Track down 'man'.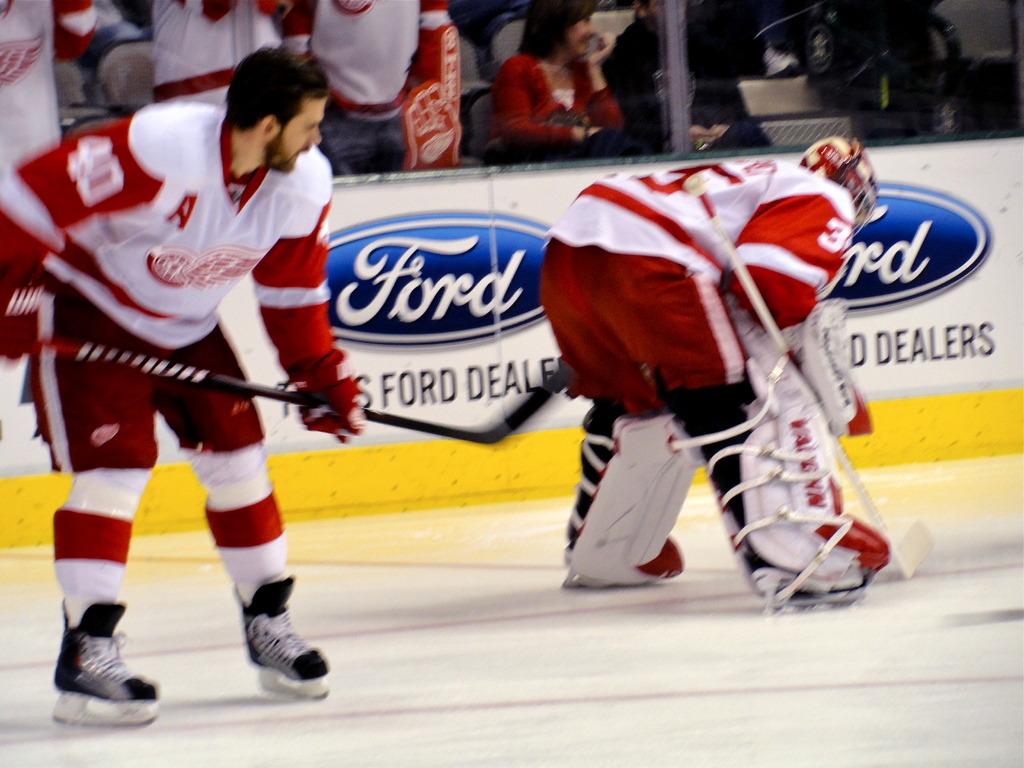
Tracked to <region>599, 0, 739, 154</region>.
